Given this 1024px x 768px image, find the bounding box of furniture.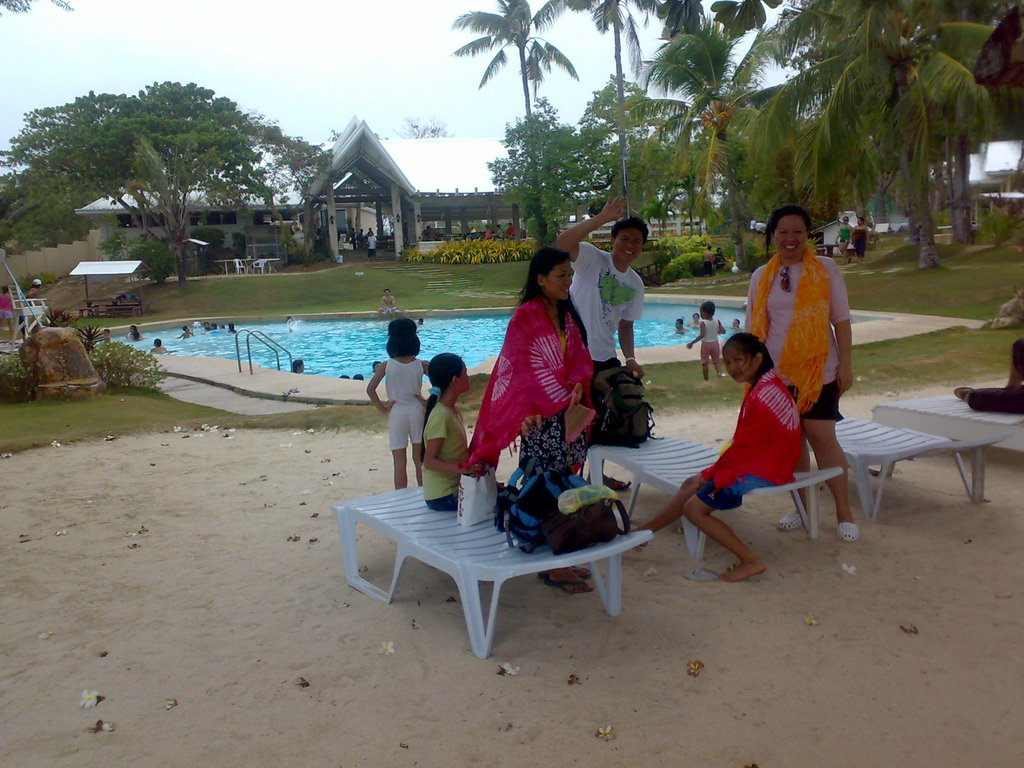
[x1=7, y1=281, x2=50, y2=340].
